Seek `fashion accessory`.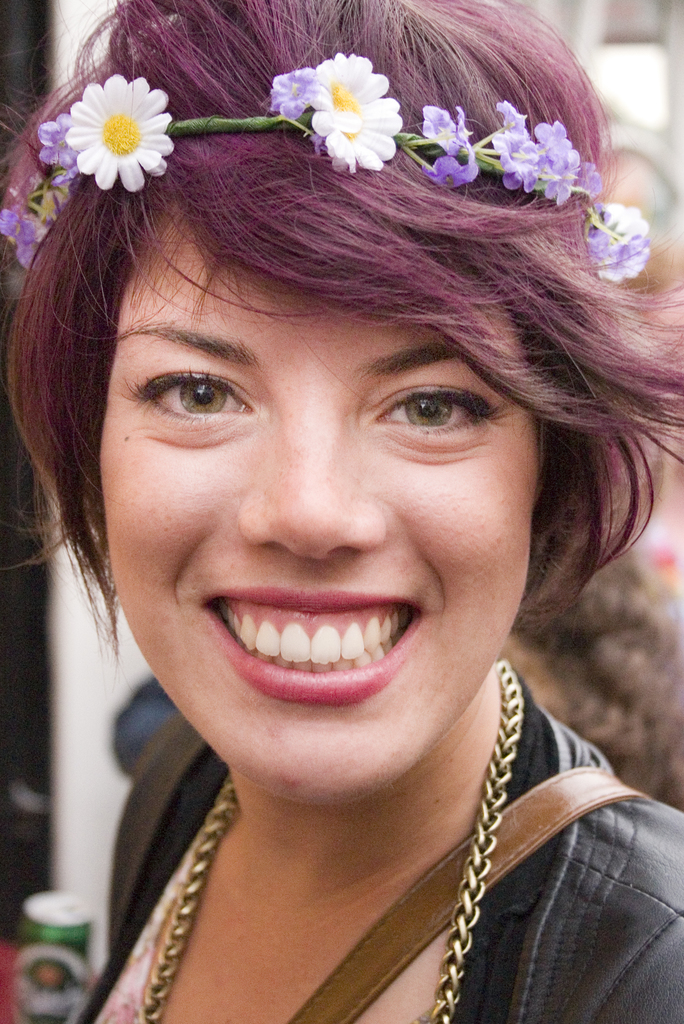
138/659/530/1023.
